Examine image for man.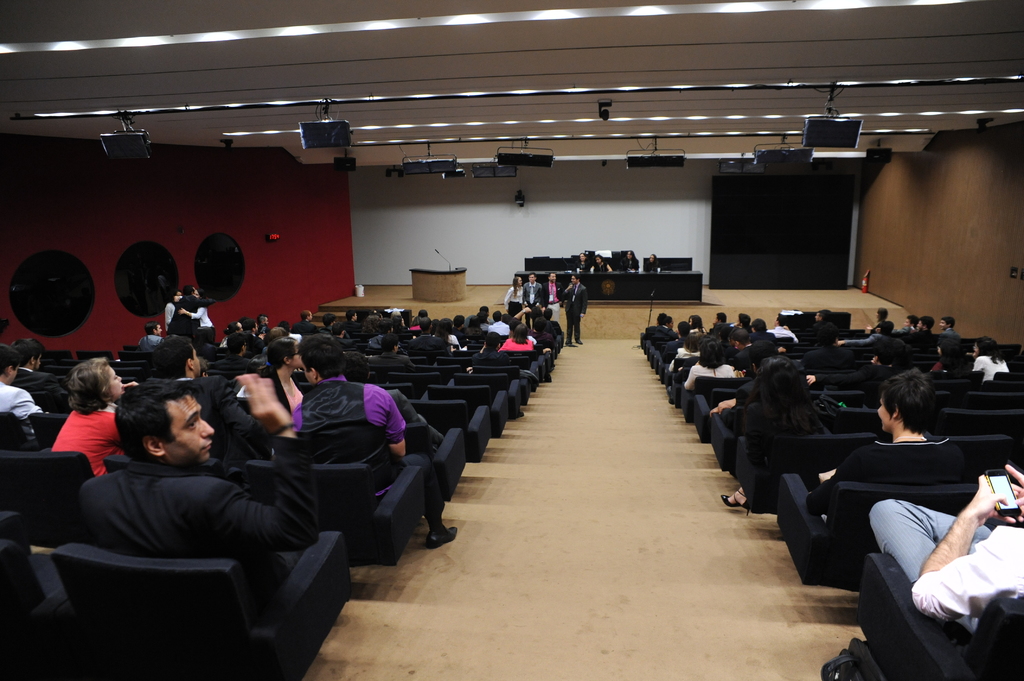
Examination result: Rect(138, 322, 170, 349).
